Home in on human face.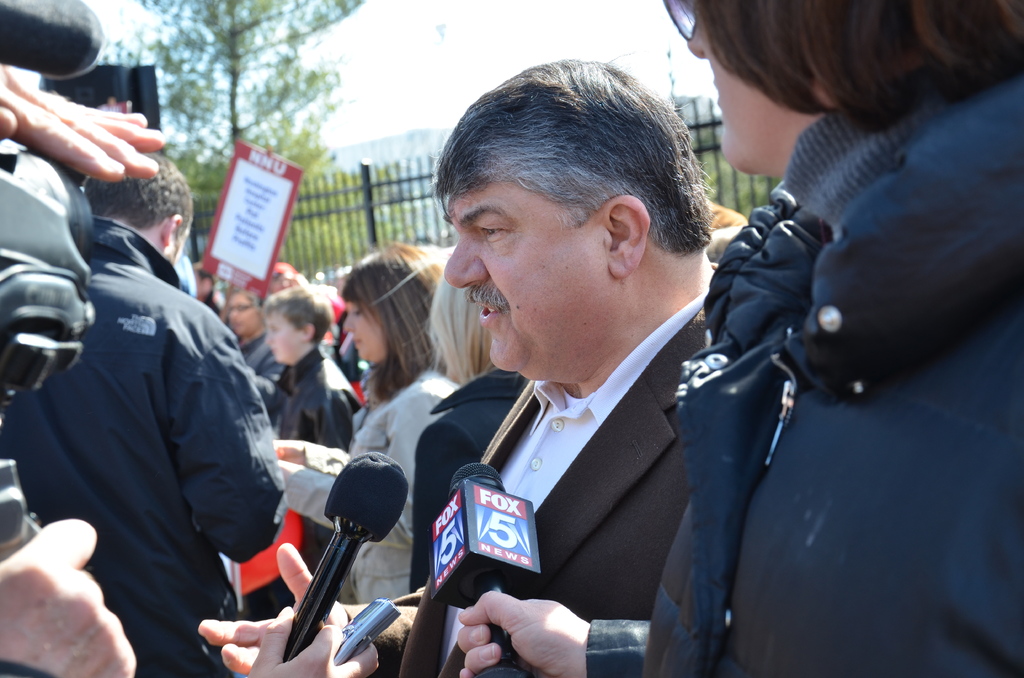
Homed in at [439,179,602,366].
